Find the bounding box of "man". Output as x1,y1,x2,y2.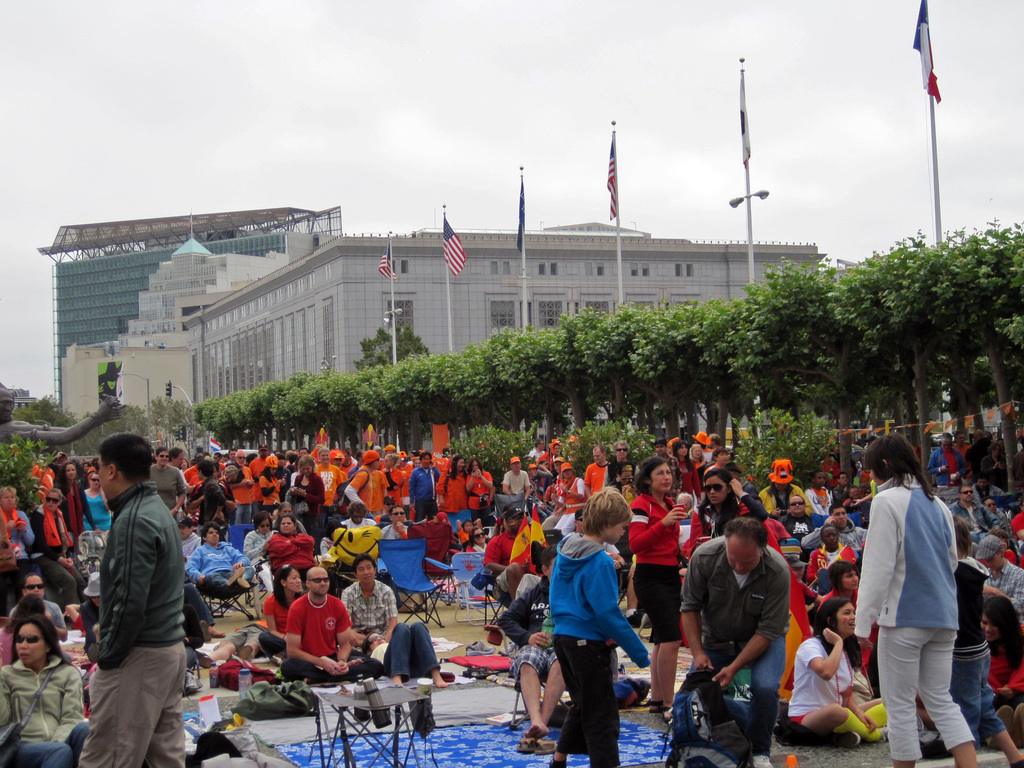
531,434,543,454.
